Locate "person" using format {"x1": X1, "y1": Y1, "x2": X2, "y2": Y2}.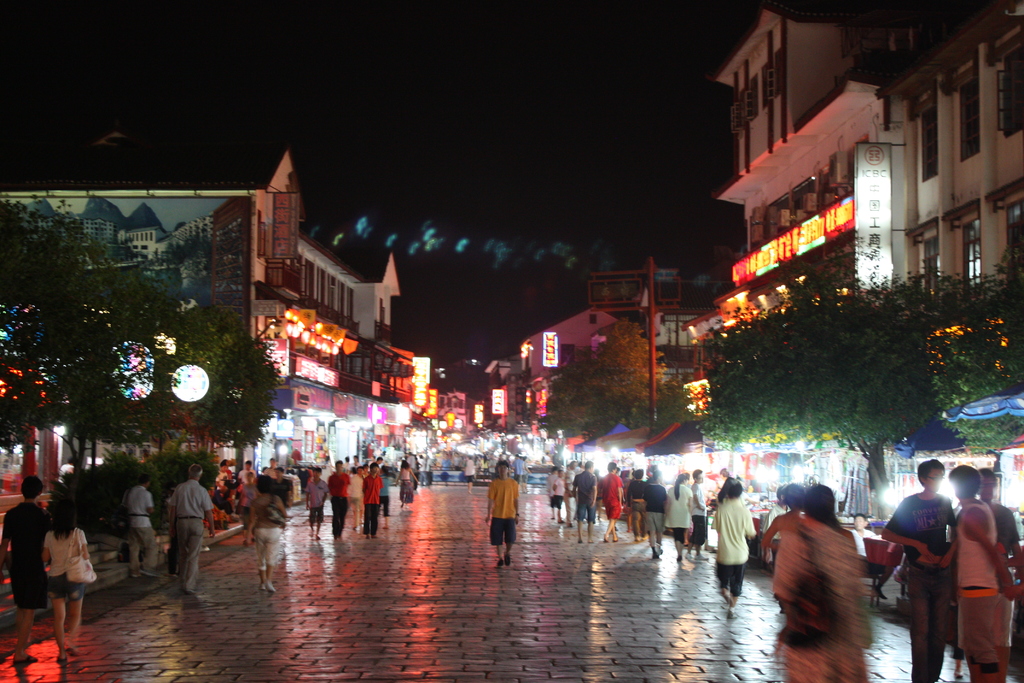
{"x1": 271, "y1": 465, "x2": 294, "y2": 522}.
